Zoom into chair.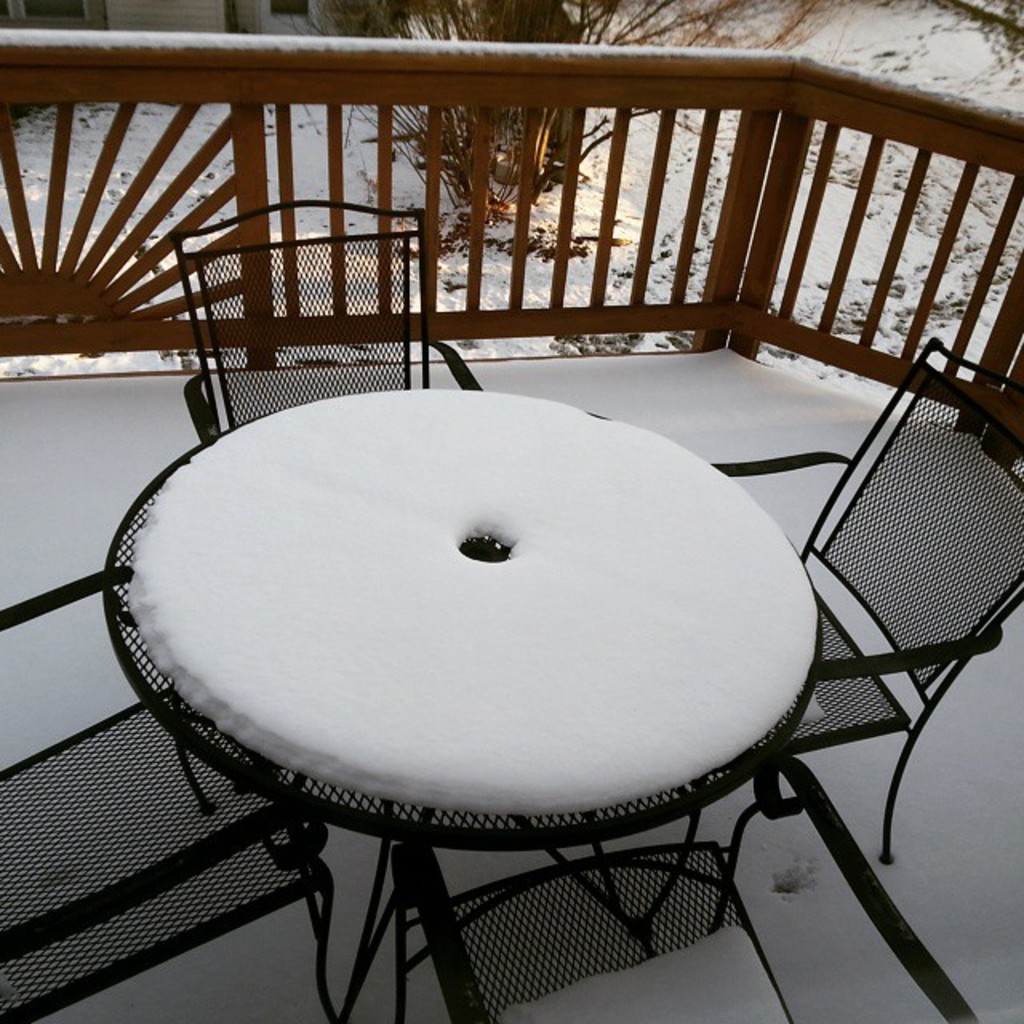
Zoom target: crop(0, 562, 346, 1022).
